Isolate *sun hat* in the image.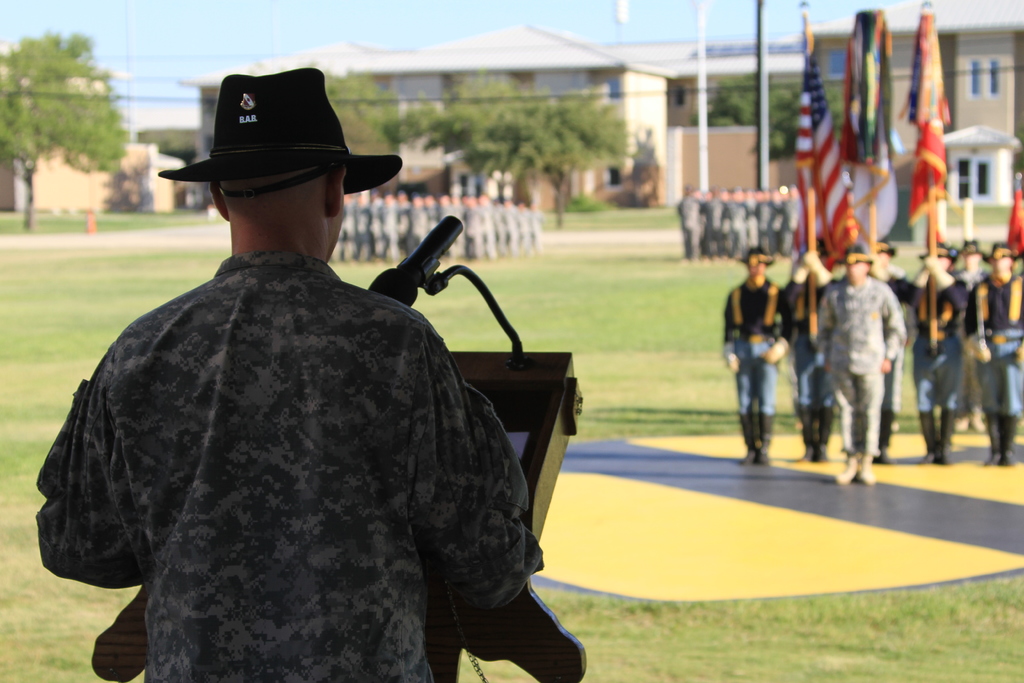
Isolated region: {"left": 731, "top": 241, "right": 783, "bottom": 272}.
